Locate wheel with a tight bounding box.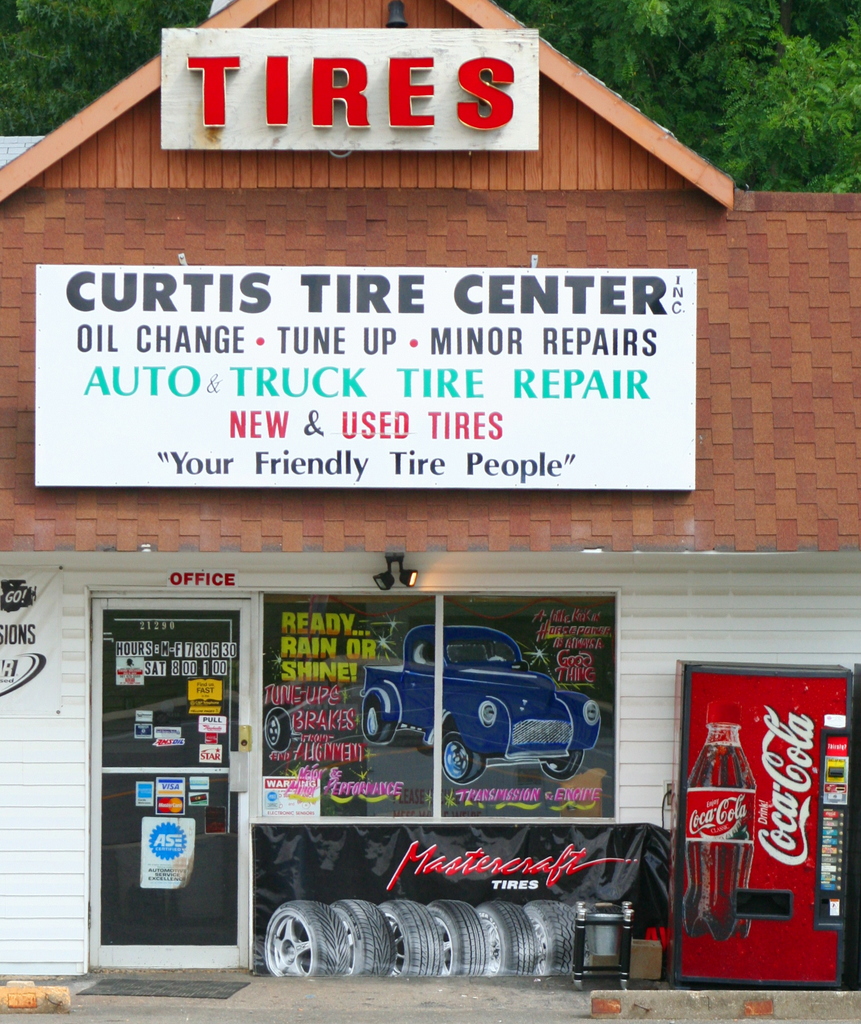
252 904 337 998.
